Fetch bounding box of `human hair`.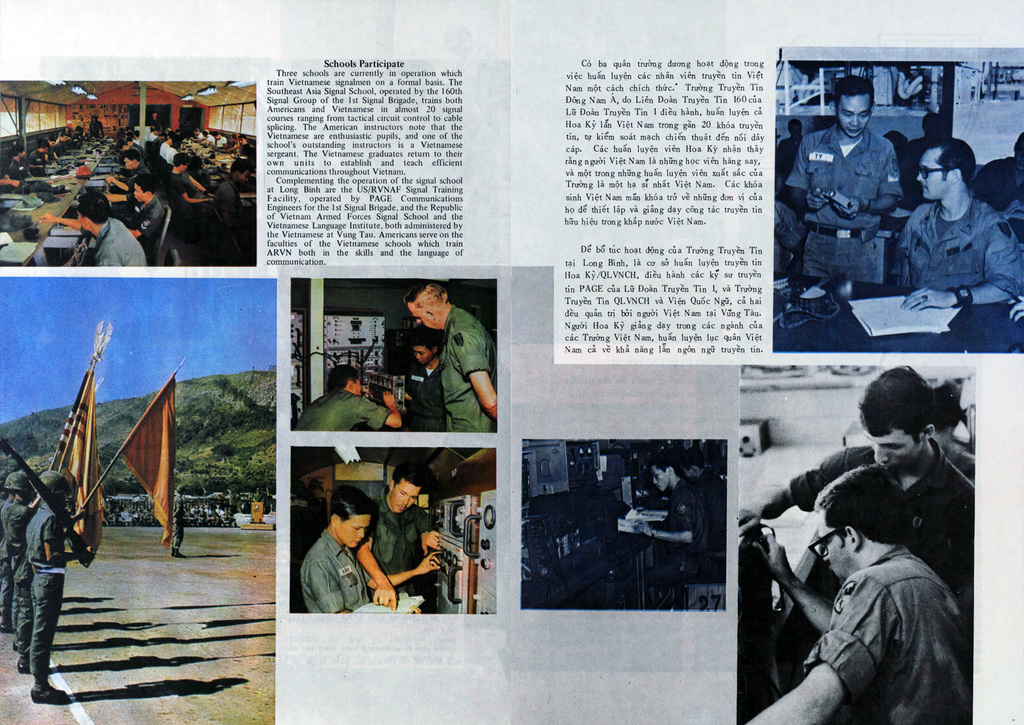
Bbox: 327/490/377/524.
